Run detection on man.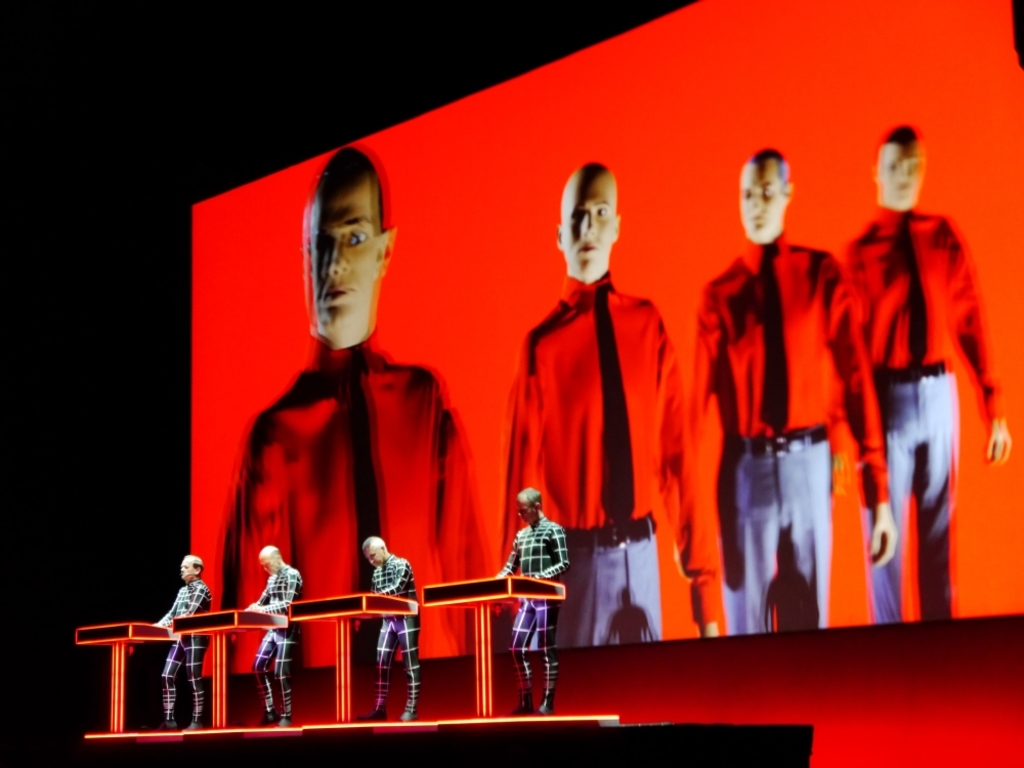
Result: Rect(242, 543, 306, 729).
